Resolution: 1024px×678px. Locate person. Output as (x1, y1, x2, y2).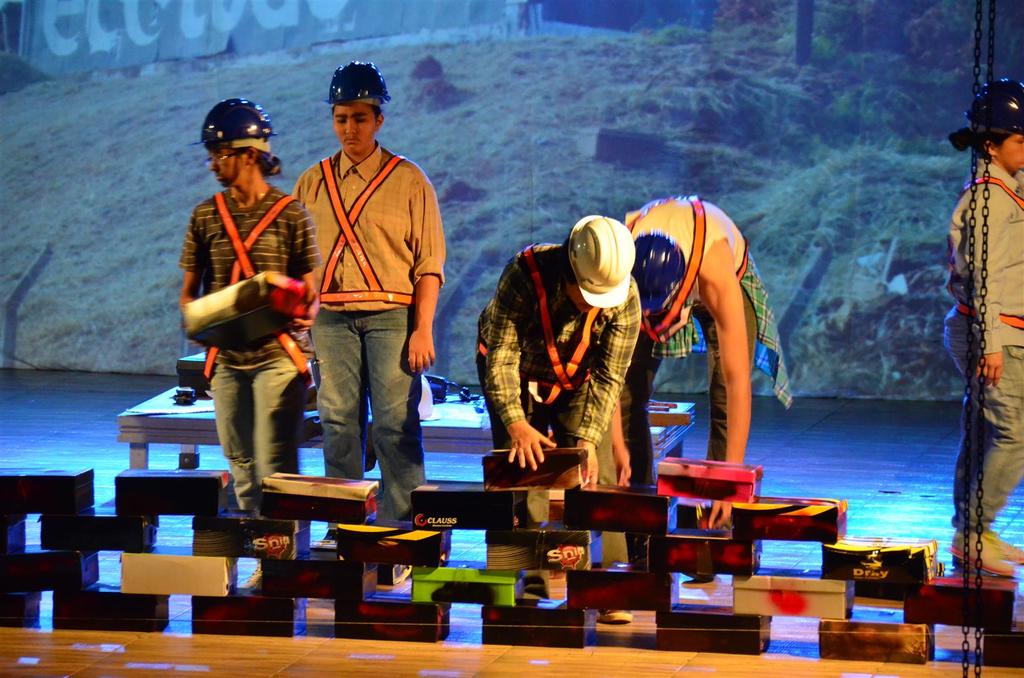
(942, 74, 1023, 581).
